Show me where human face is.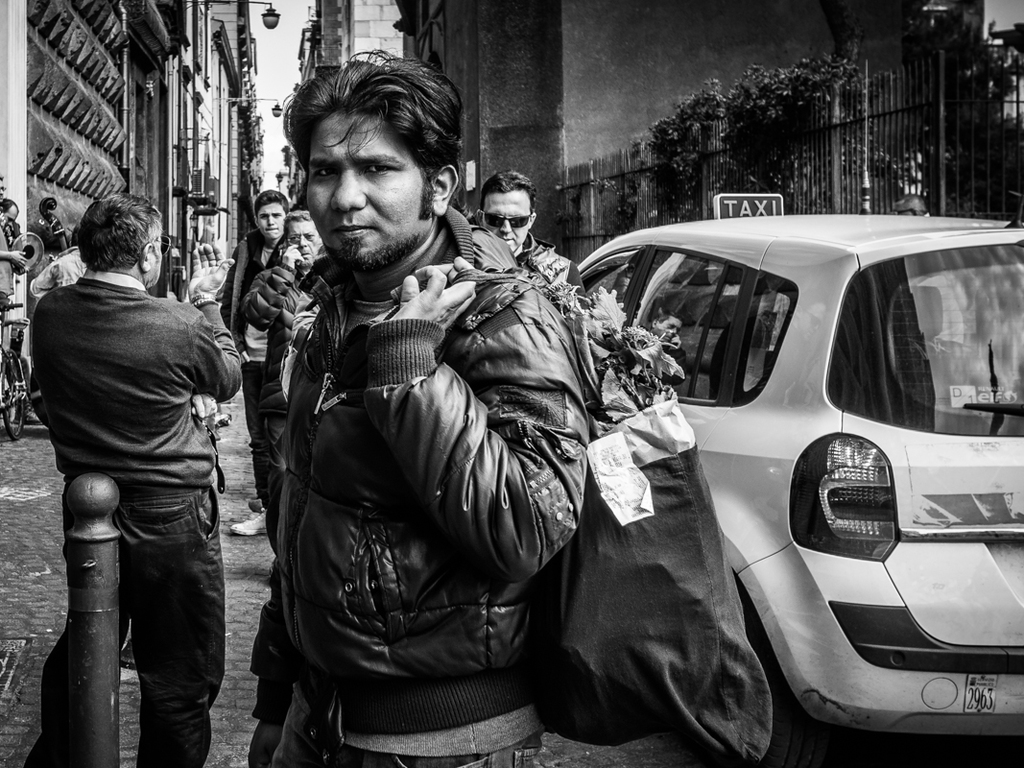
human face is at x1=153, y1=222, x2=163, y2=278.
